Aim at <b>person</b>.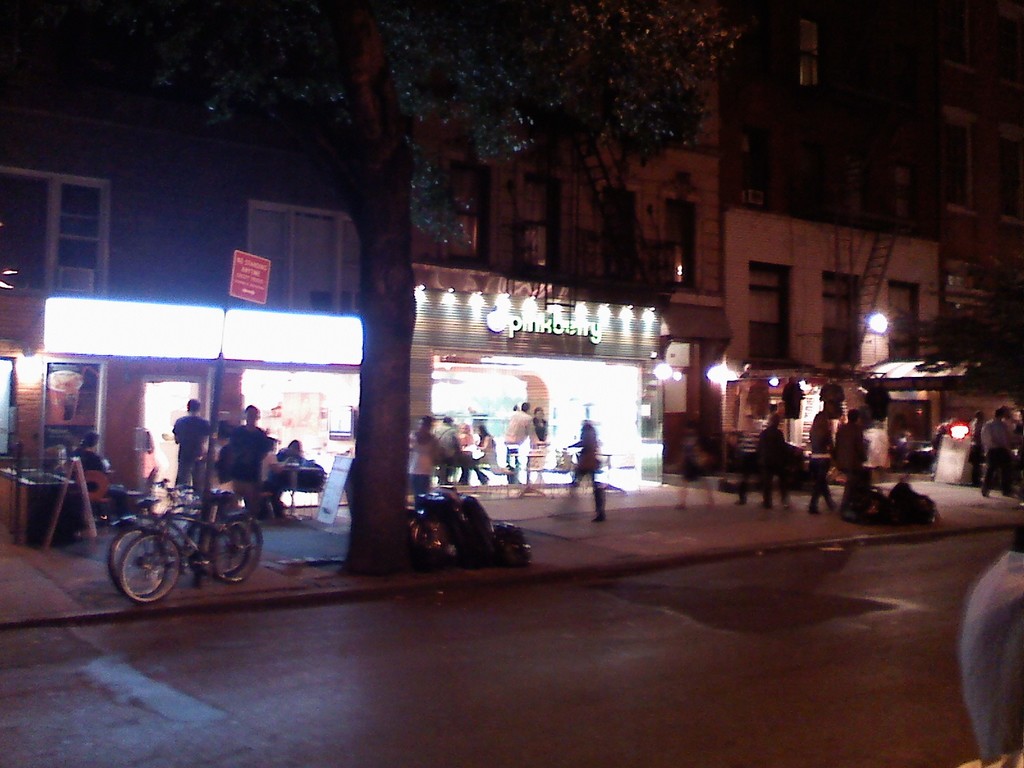
Aimed at <region>755, 413, 790, 508</region>.
